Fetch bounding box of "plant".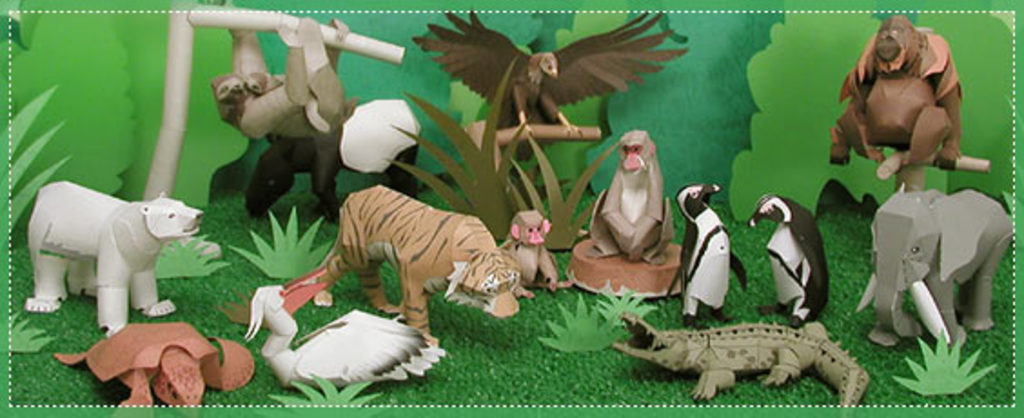
Bbox: (x1=5, y1=307, x2=58, y2=353).
